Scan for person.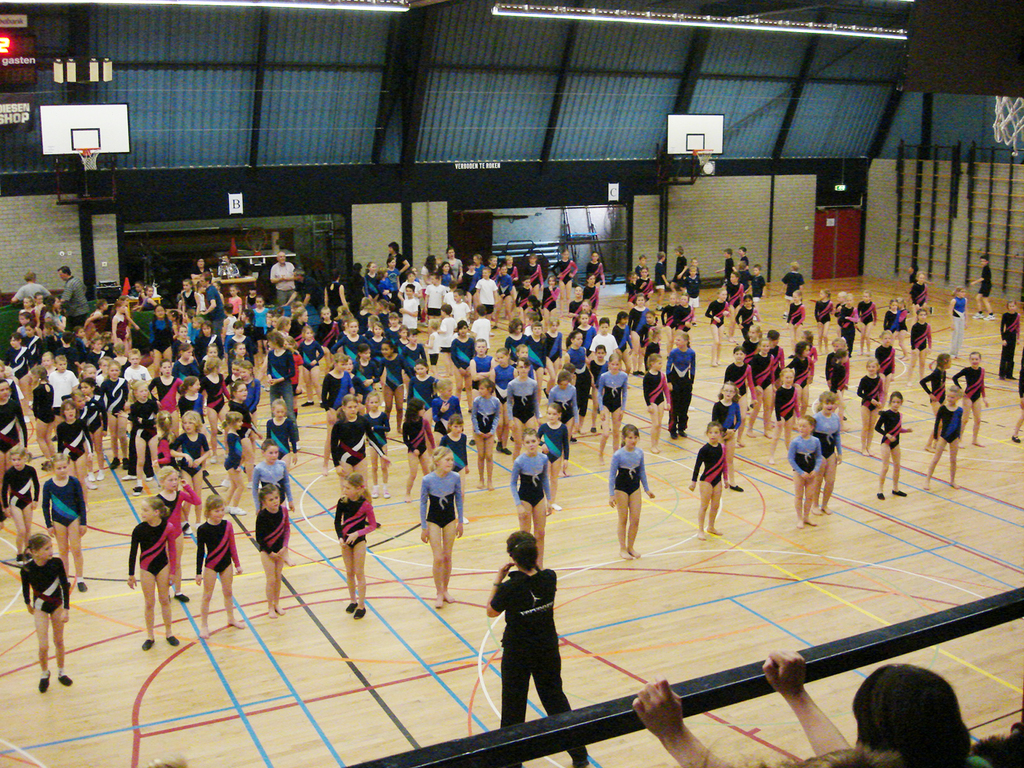
Scan result: x1=875 y1=395 x2=912 y2=502.
